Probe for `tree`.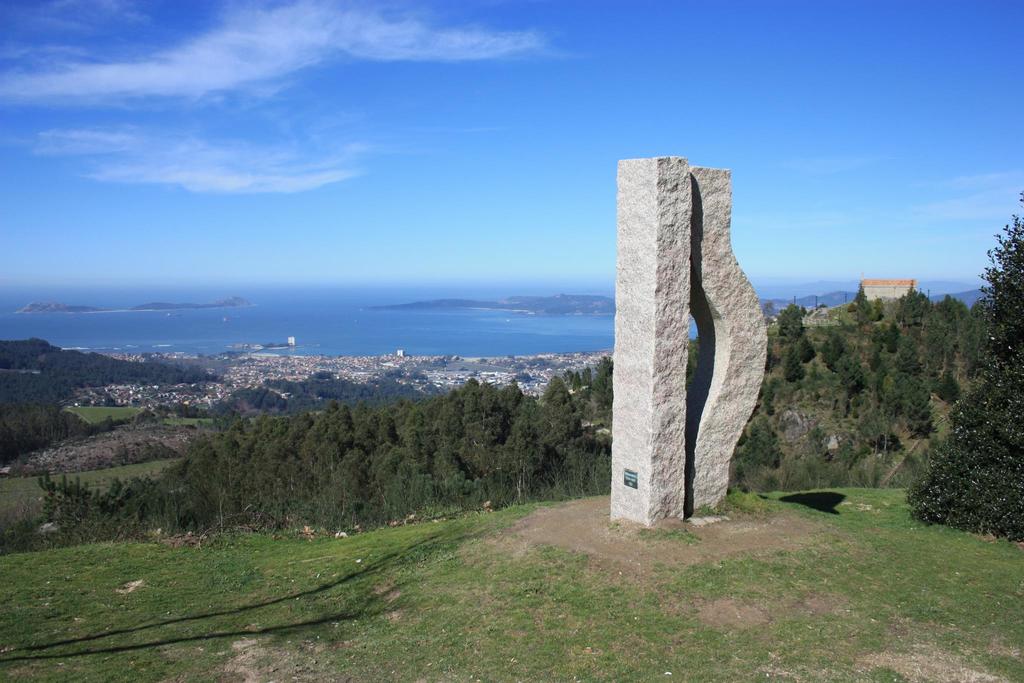
Probe result: 797/327/816/365.
